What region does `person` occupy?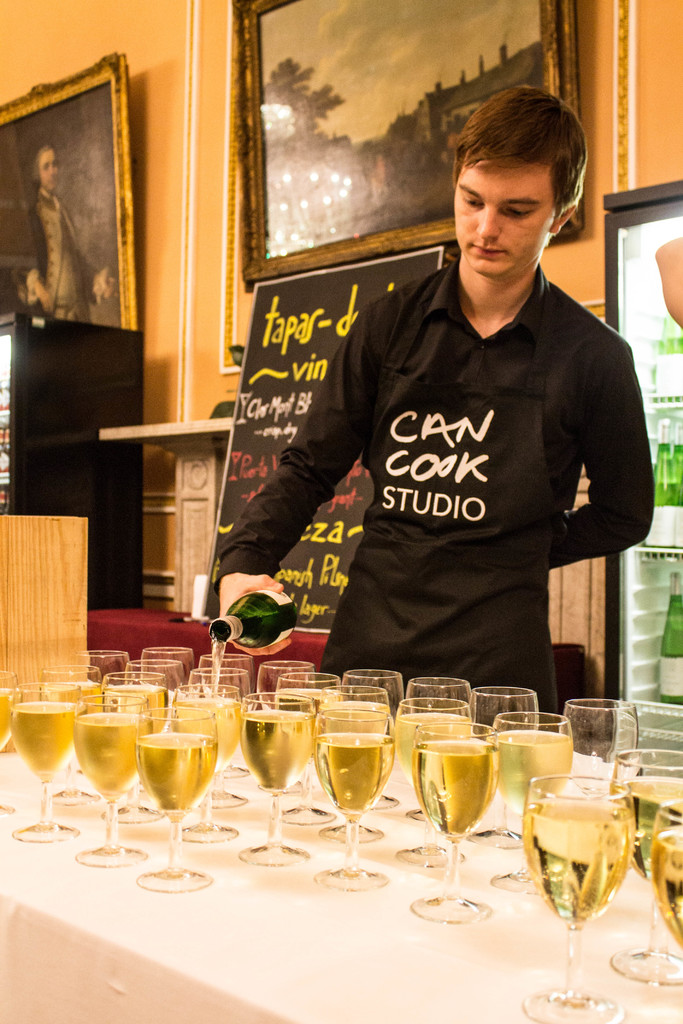
<box>213,80,657,731</box>.
